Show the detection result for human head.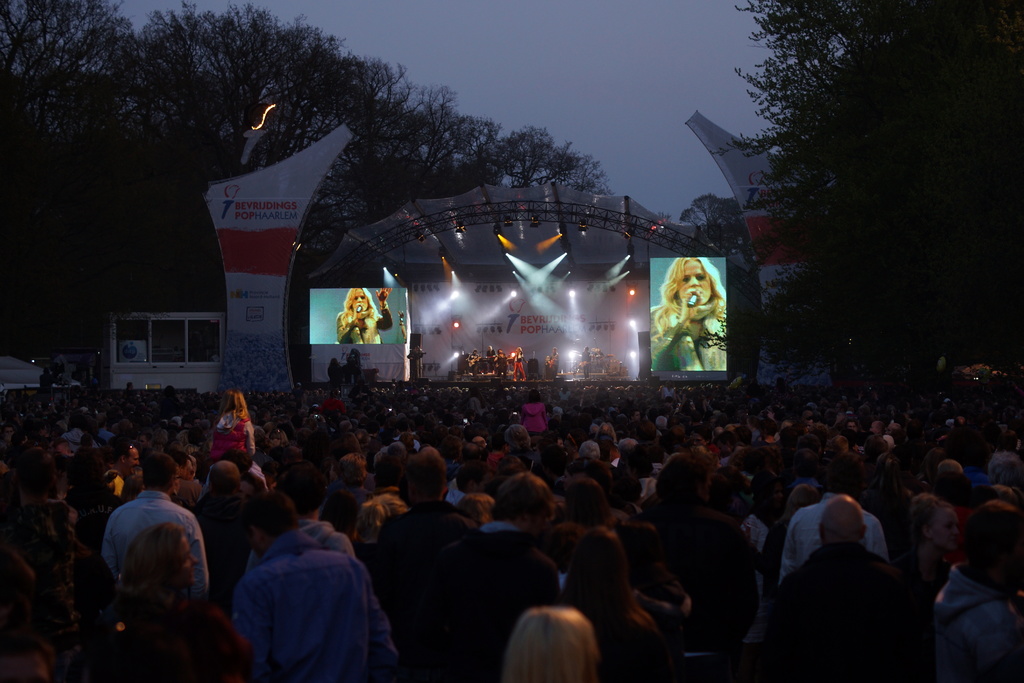
l=511, t=597, r=602, b=675.
